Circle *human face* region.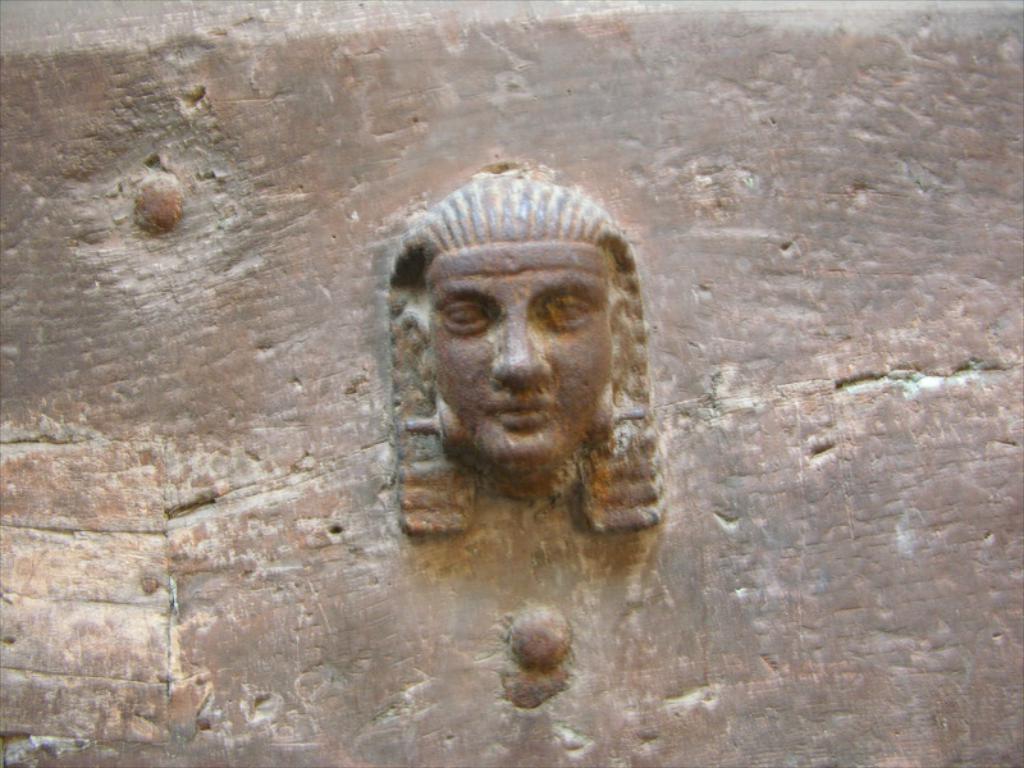
Region: 404 265 613 516.
